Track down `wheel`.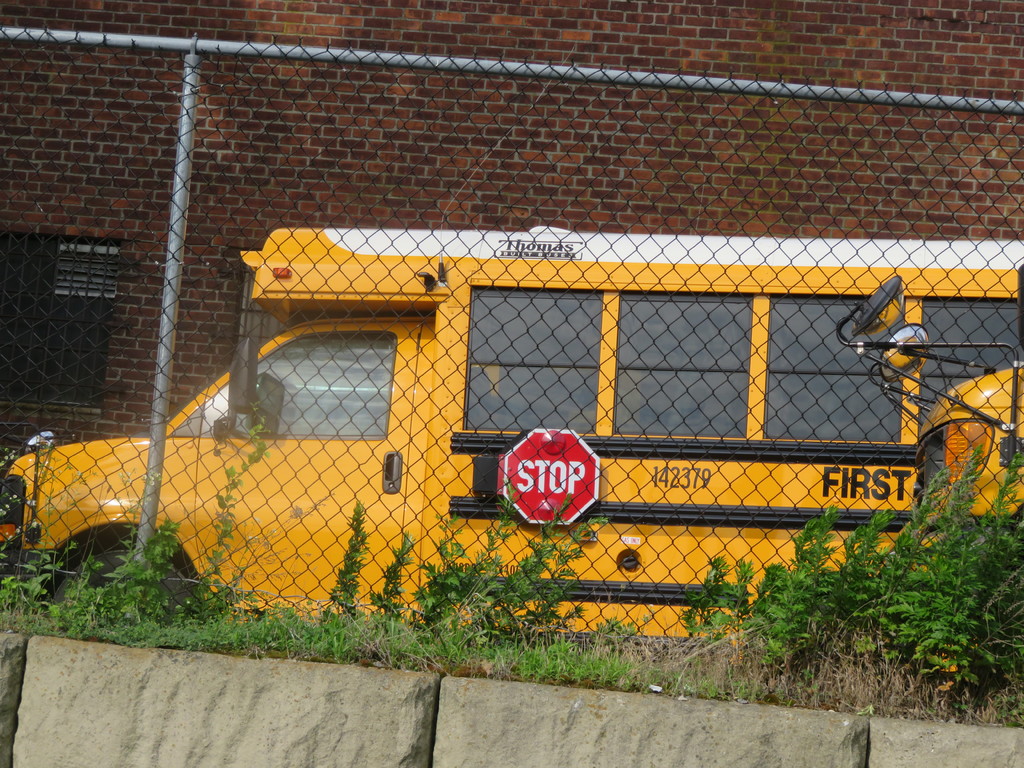
Tracked to [47, 544, 198, 630].
